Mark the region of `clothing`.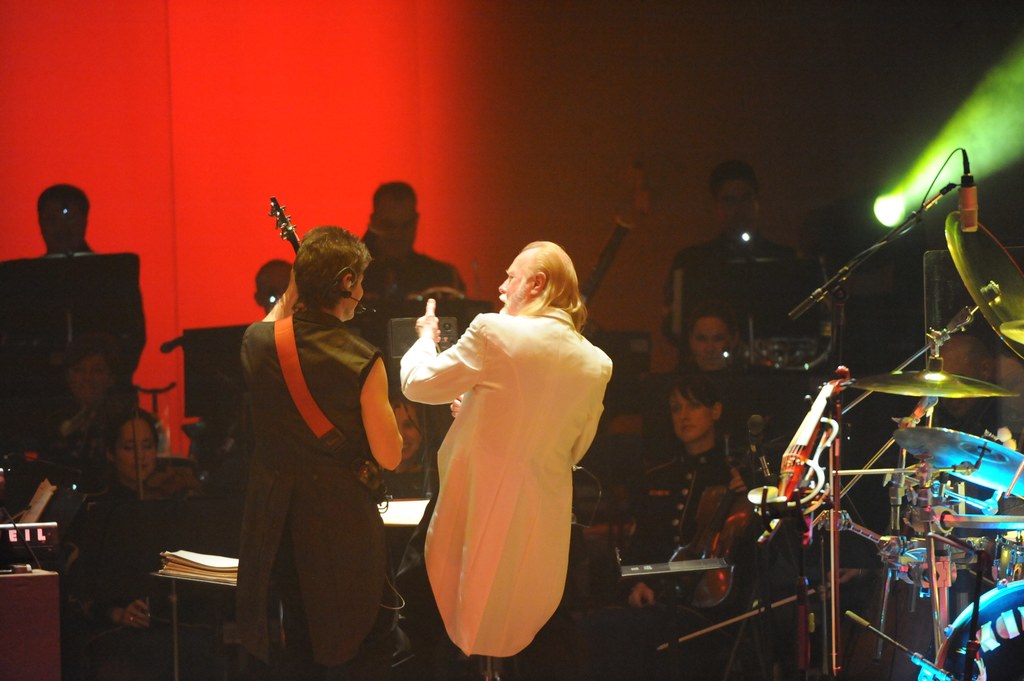
Region: (left=927, top=396, right=1009, bottom=450).
